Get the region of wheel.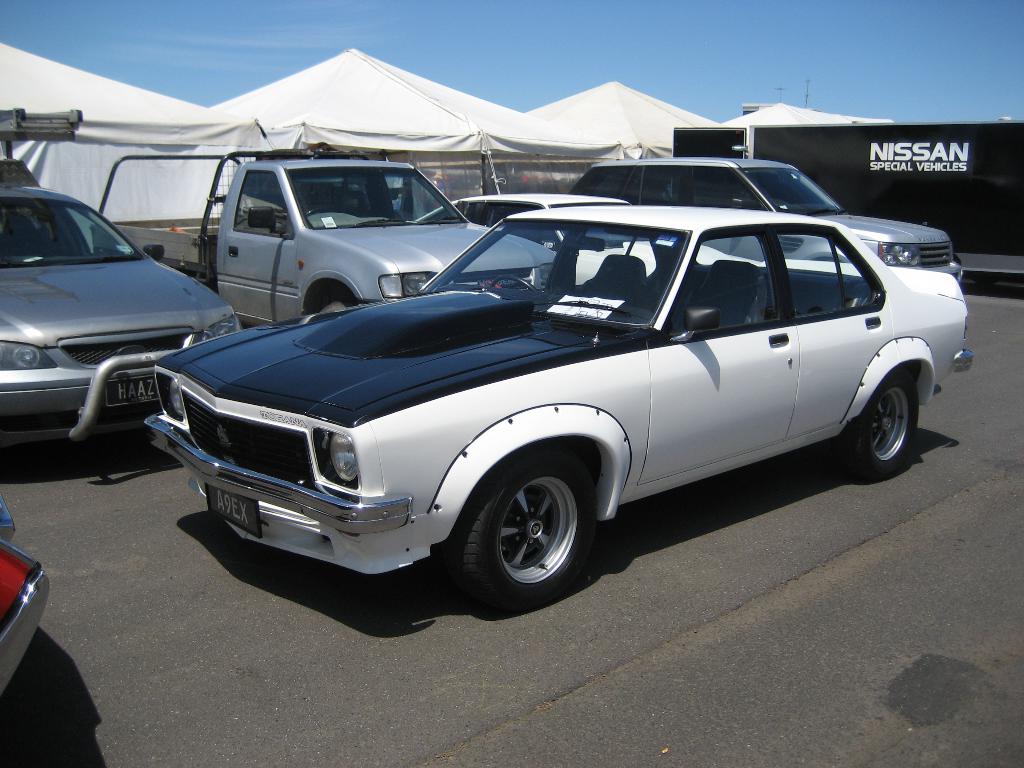
[left=303, top=208, right=330, bottom=219].
